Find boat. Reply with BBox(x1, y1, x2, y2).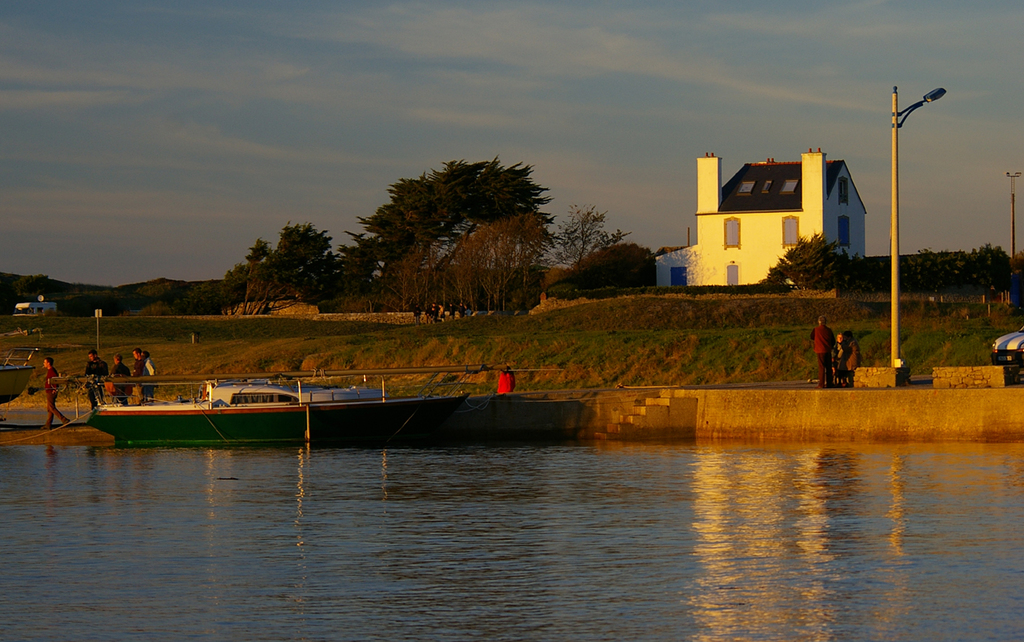
BBox(87, 372, 589, 453).
